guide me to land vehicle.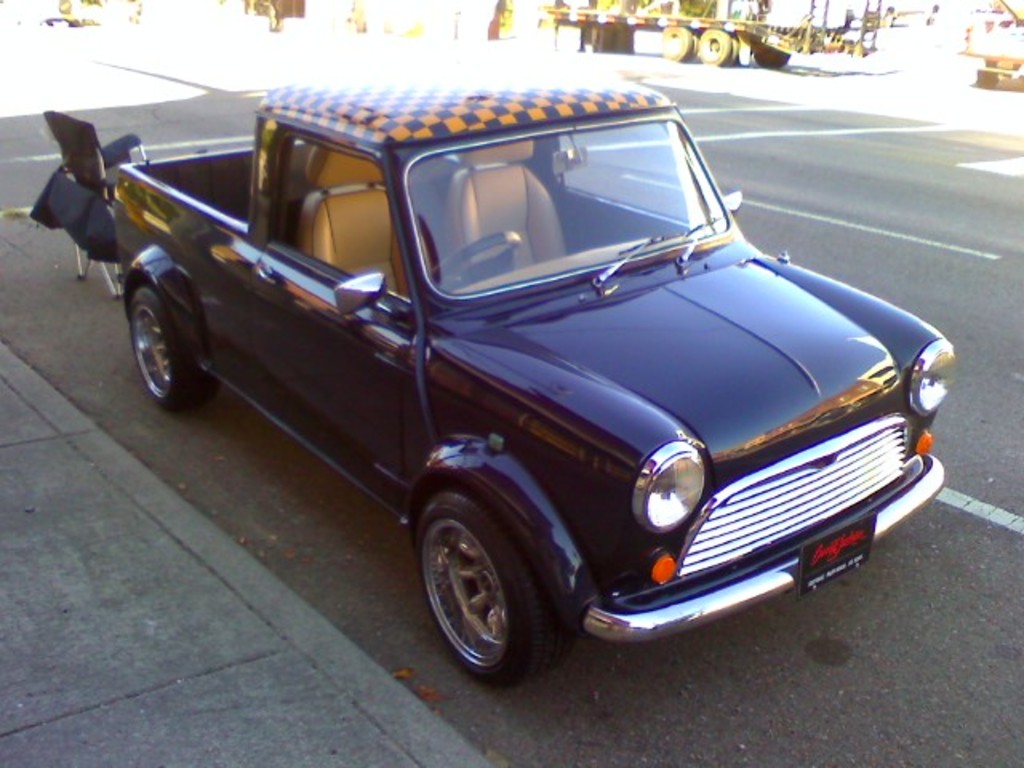
Guidance: l=110, t=85, r=955, b=686.
